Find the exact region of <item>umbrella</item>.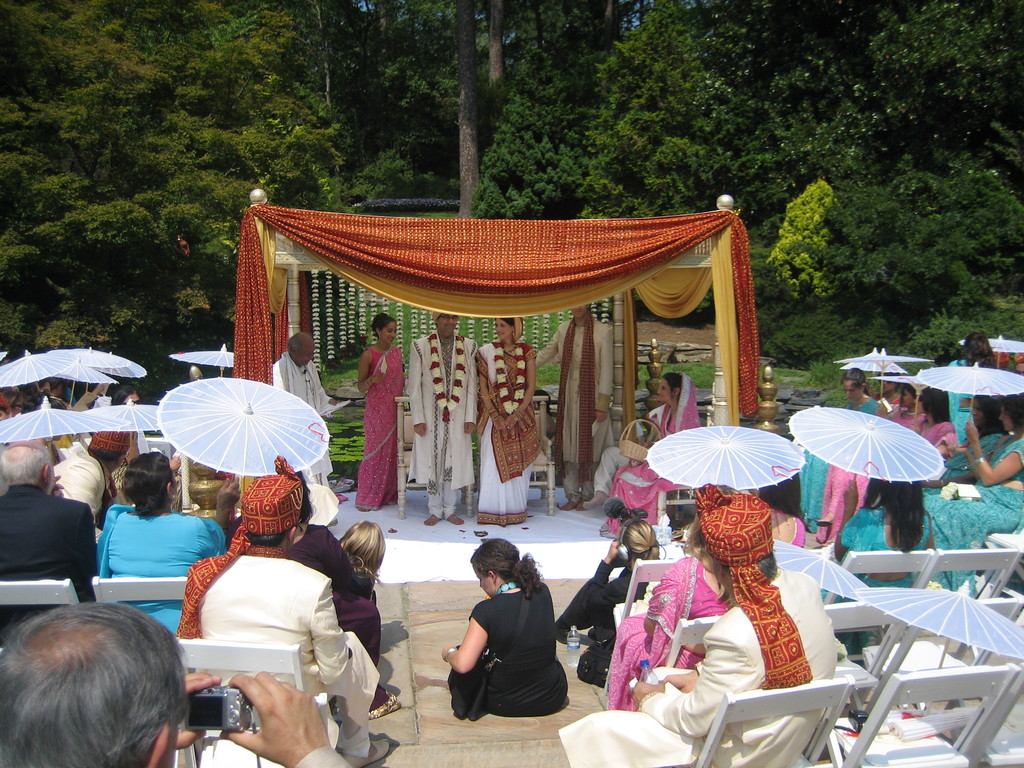
Exact region: 168,345,236,378.
